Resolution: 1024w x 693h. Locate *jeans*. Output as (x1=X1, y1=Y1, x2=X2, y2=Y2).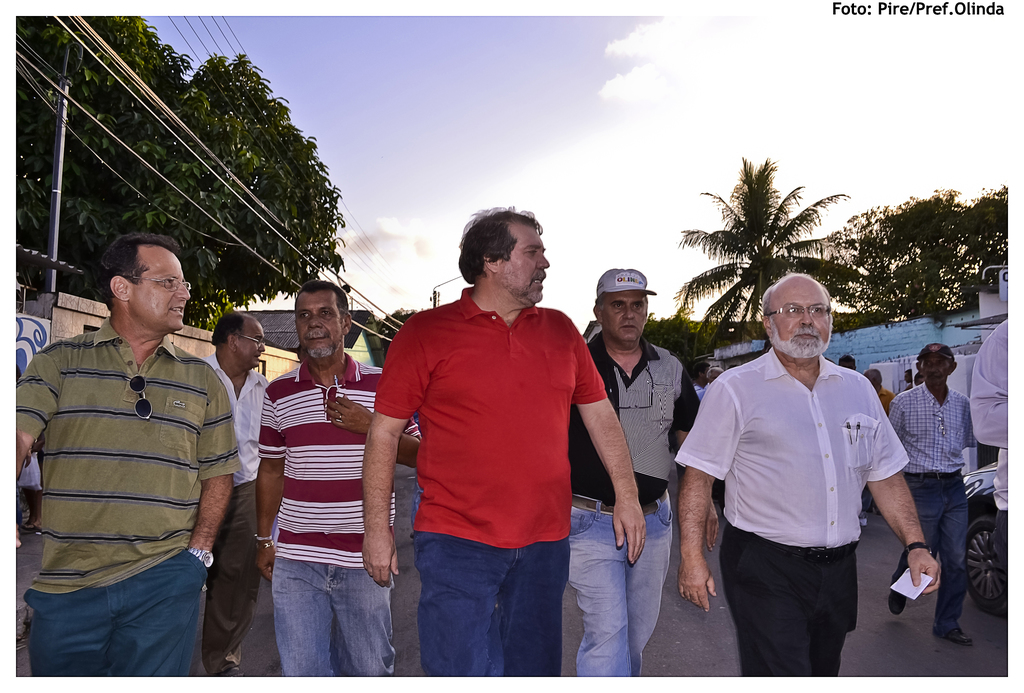
(x1=28, y1=546, x2=223, y2=676).
